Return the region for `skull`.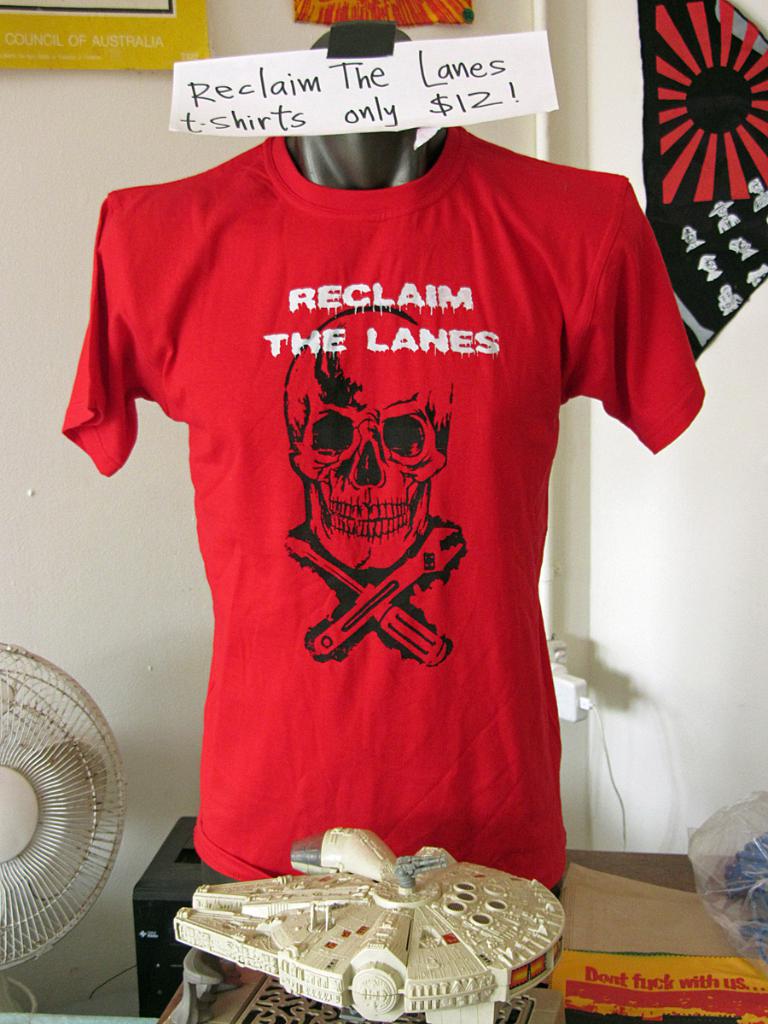
locate(289, 305, 452, 582).
